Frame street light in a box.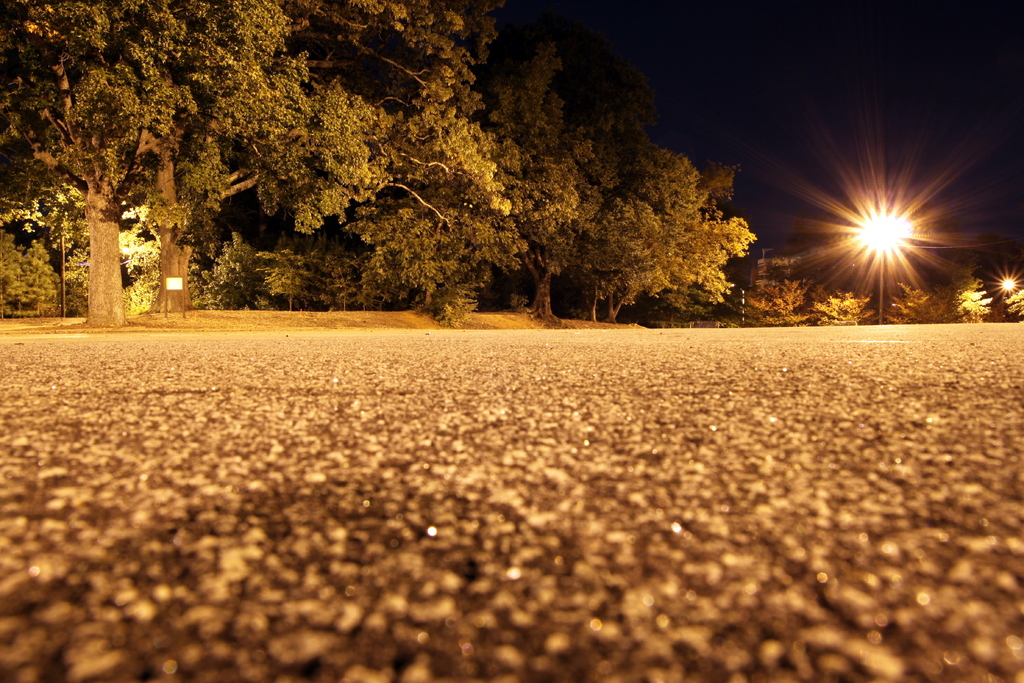
[left=860, top=204, right=912, bottom=331].
